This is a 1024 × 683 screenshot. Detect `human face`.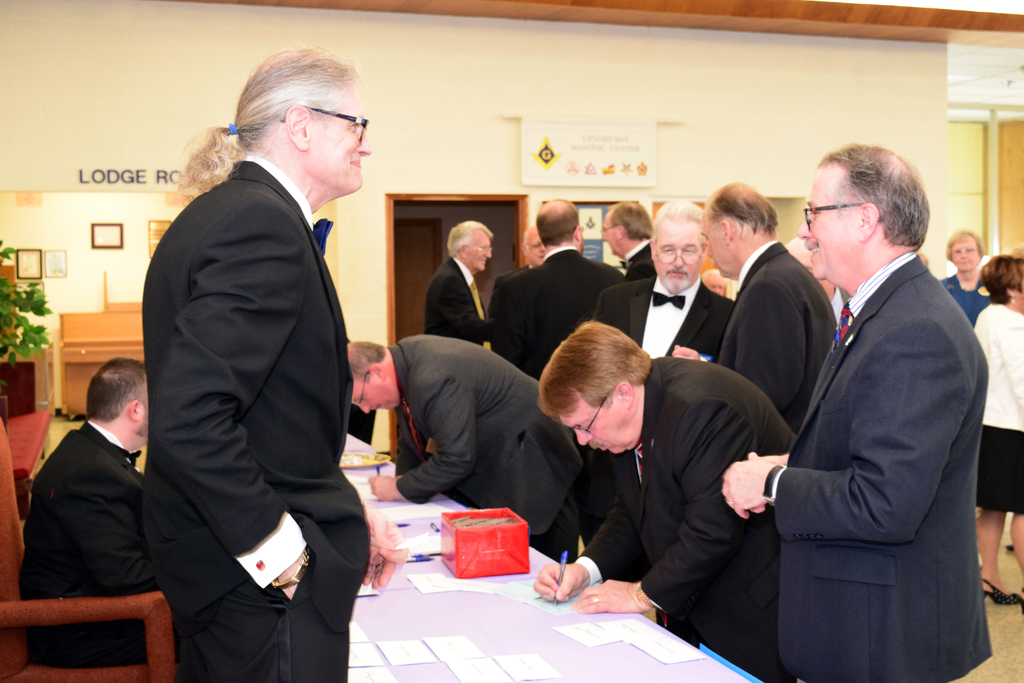
locate(953, 236, 978, 270).
